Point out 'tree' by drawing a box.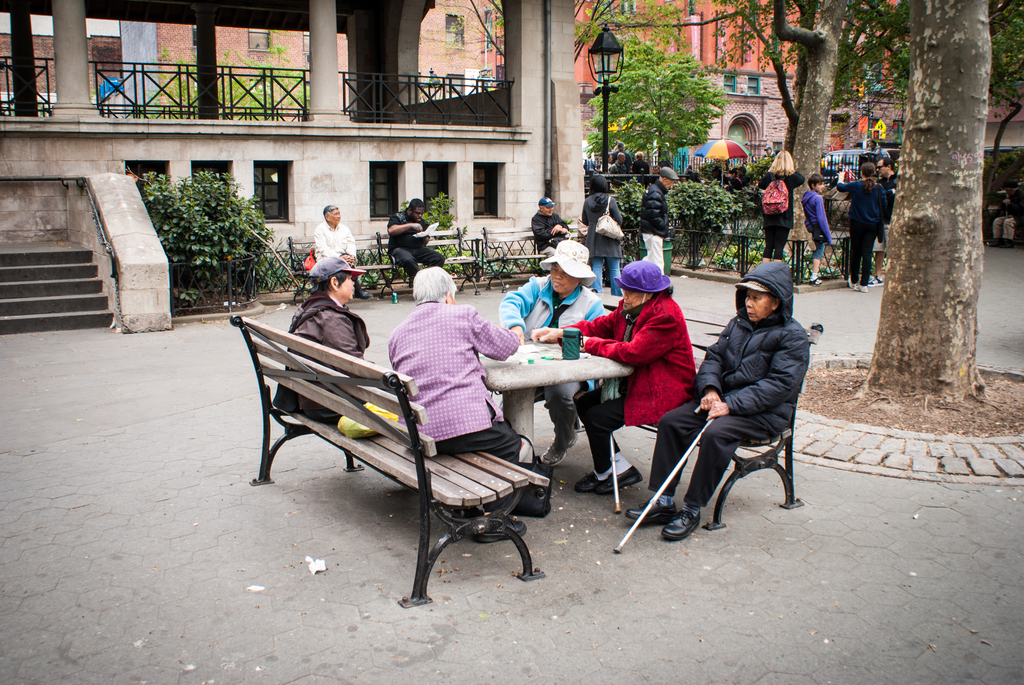
582 28 740 177.
